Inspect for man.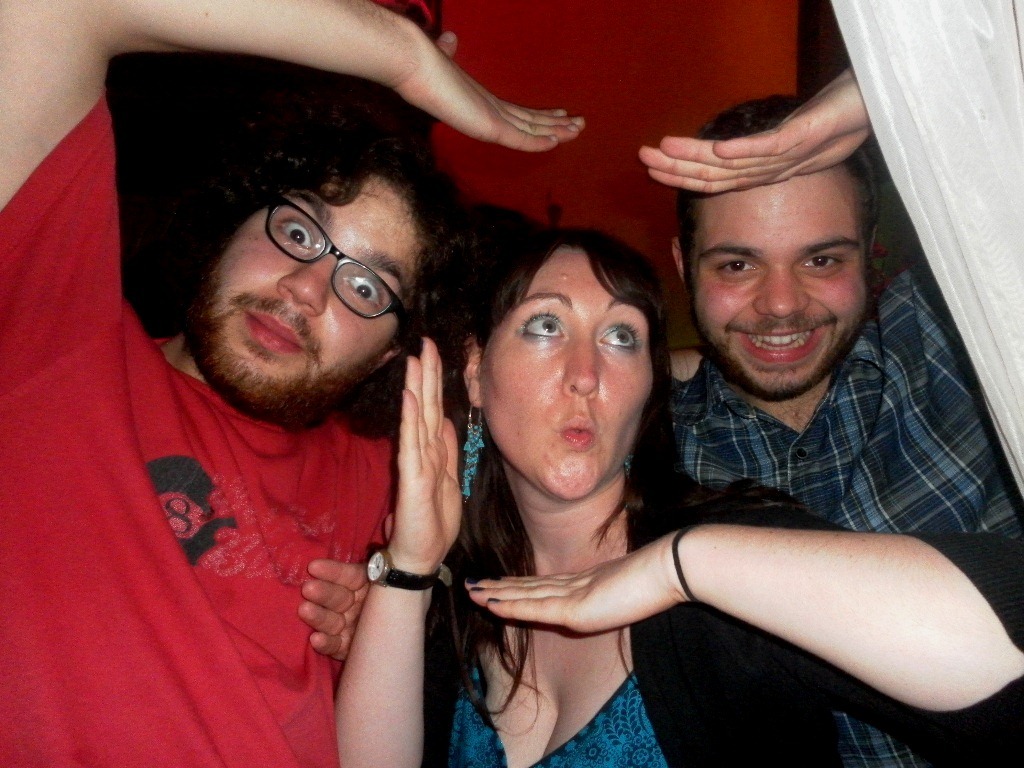
Inspection: bbox(0, 0, 589, 767).
